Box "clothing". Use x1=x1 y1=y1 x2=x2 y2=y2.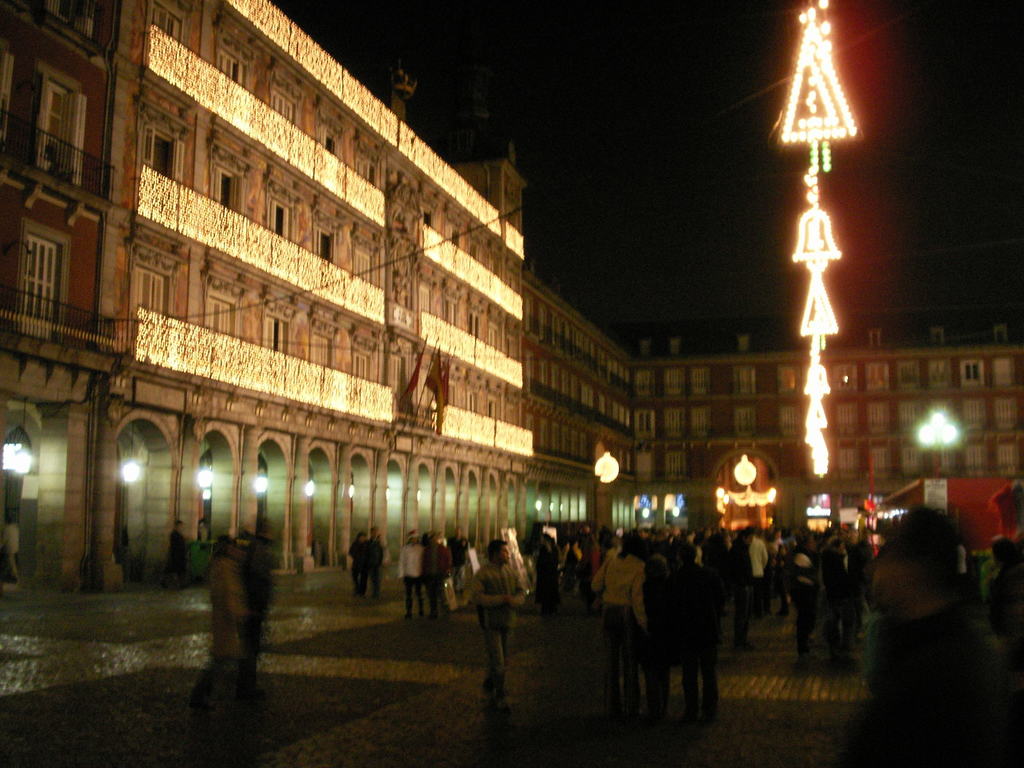
x1=401 y1=573 x2=414 y2=616.
